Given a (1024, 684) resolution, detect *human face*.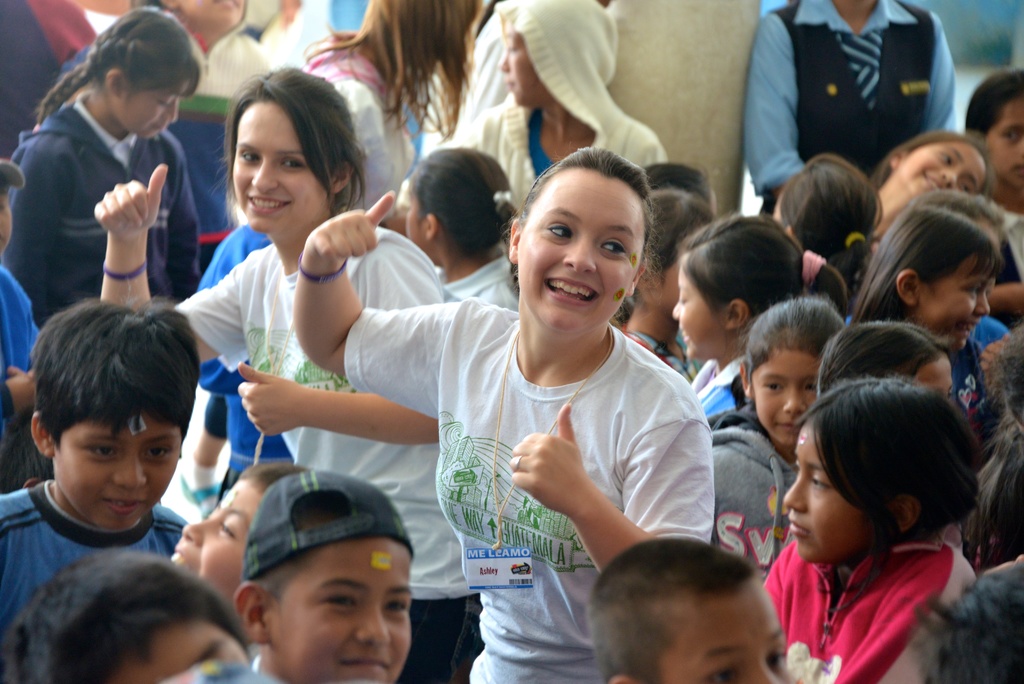
[917,257,995,343].
